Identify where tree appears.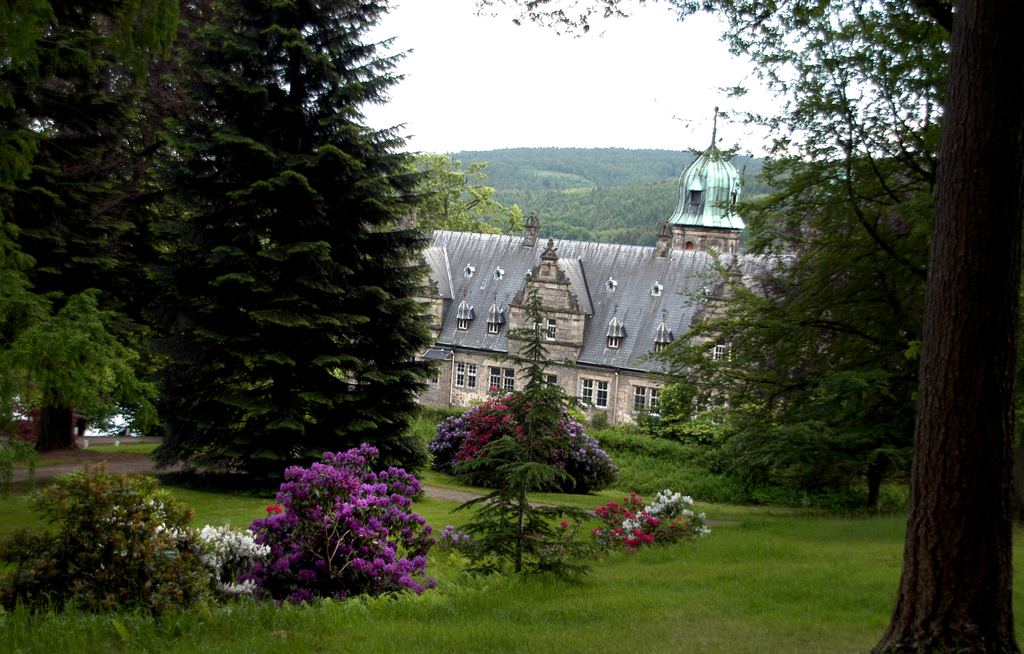
Appears at 652,140,944,514.
